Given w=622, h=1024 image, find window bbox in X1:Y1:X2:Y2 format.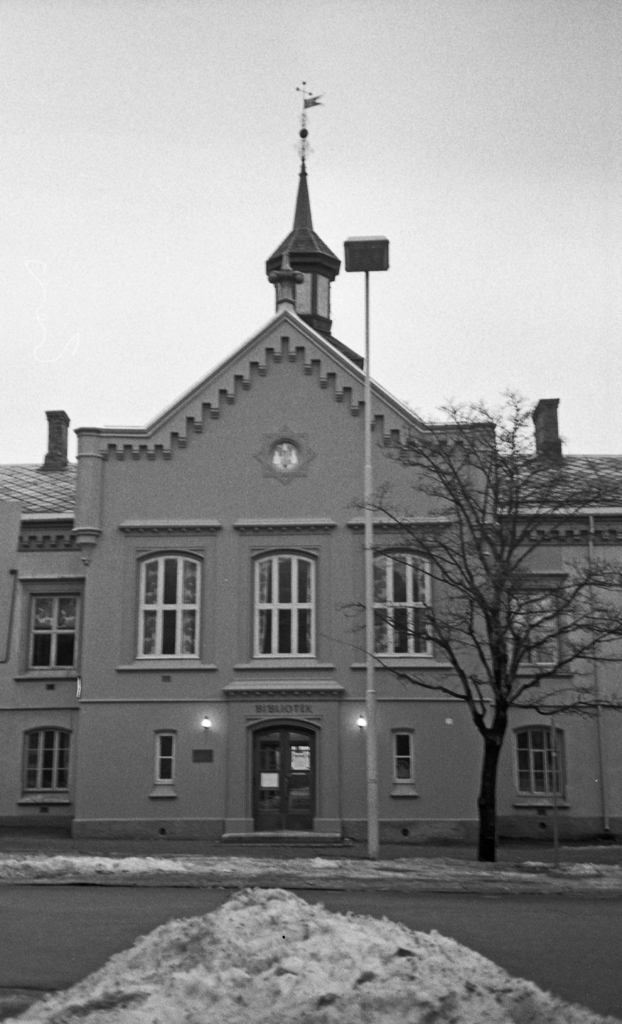
25:727:72:796.
